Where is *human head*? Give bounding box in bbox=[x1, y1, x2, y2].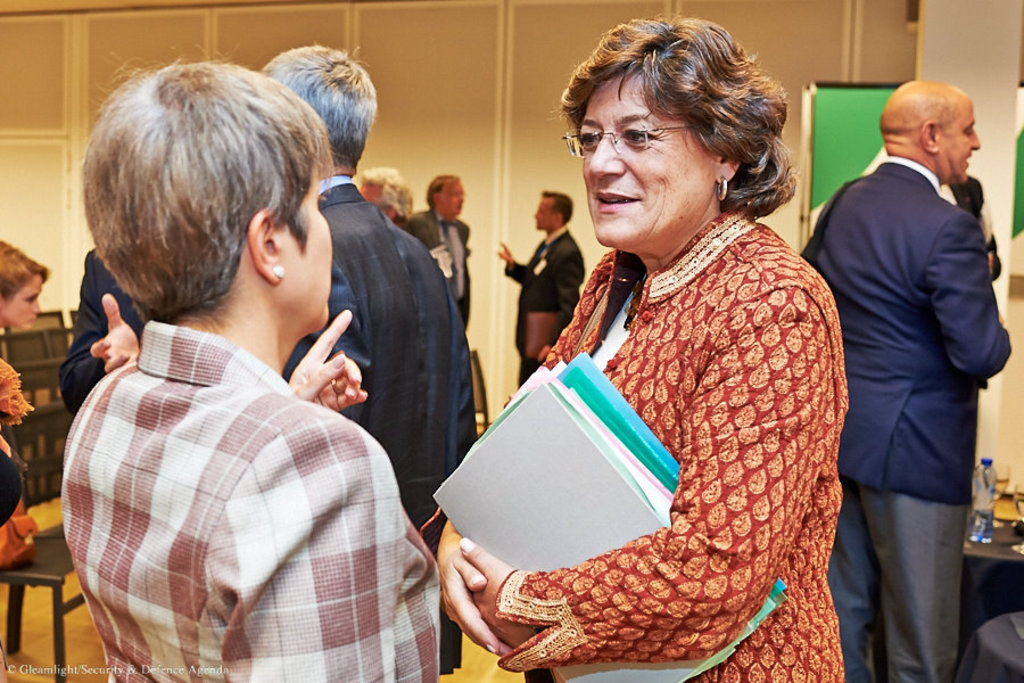
bbox=[882, 80, 985, 182].
